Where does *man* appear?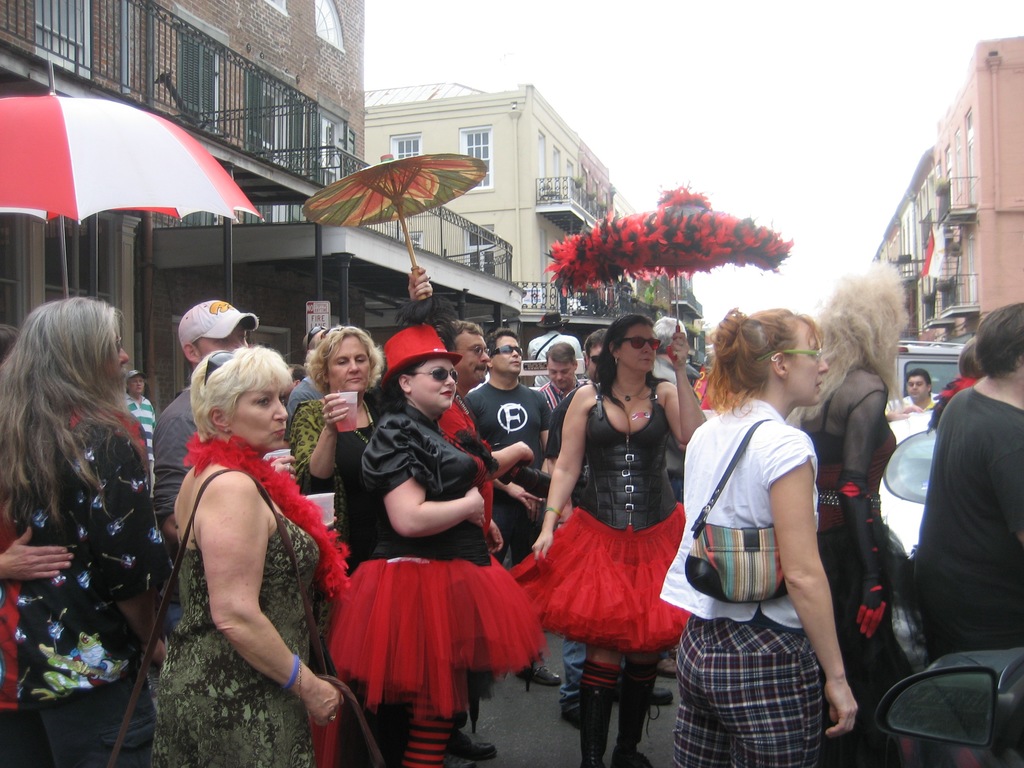
Appears at l=884, t=362, r=941, b=419.
